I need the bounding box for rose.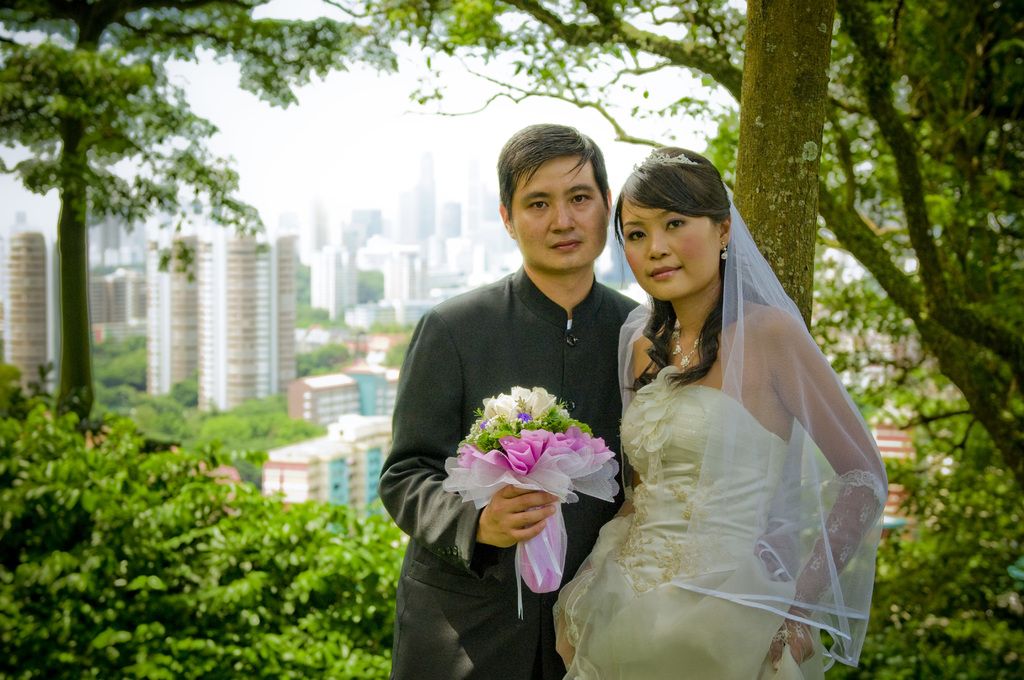
Here it is: x1=480, y1=392, x2=509, y2=421.
